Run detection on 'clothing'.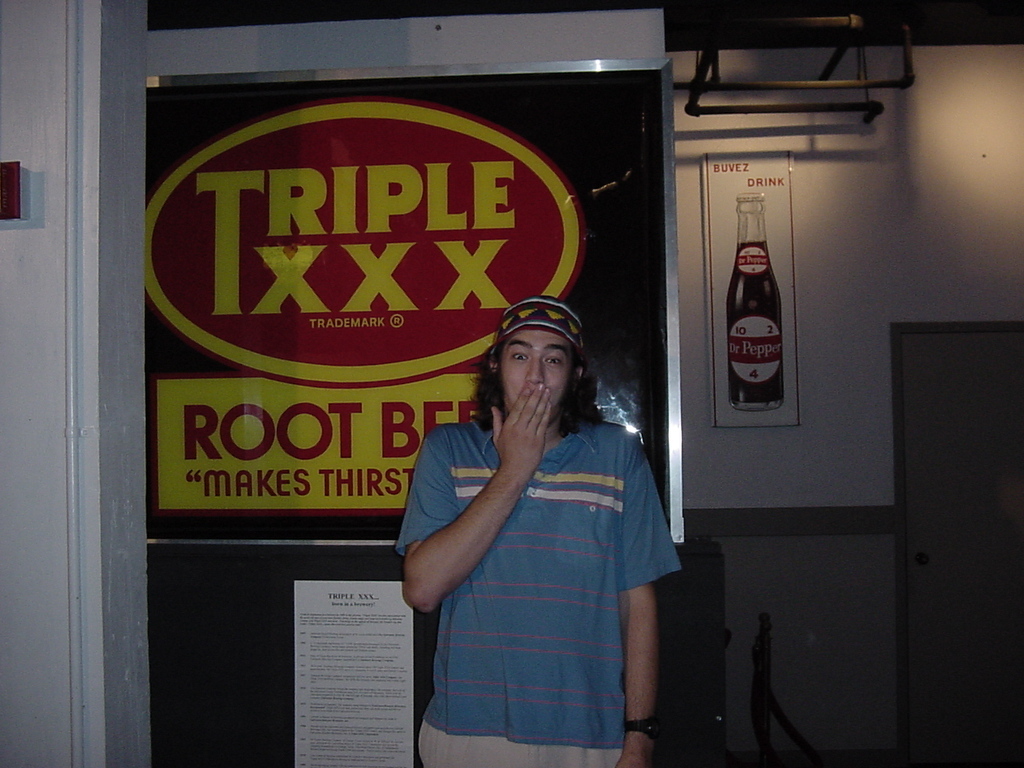
Result: box=[399, 363, 649, 739].
